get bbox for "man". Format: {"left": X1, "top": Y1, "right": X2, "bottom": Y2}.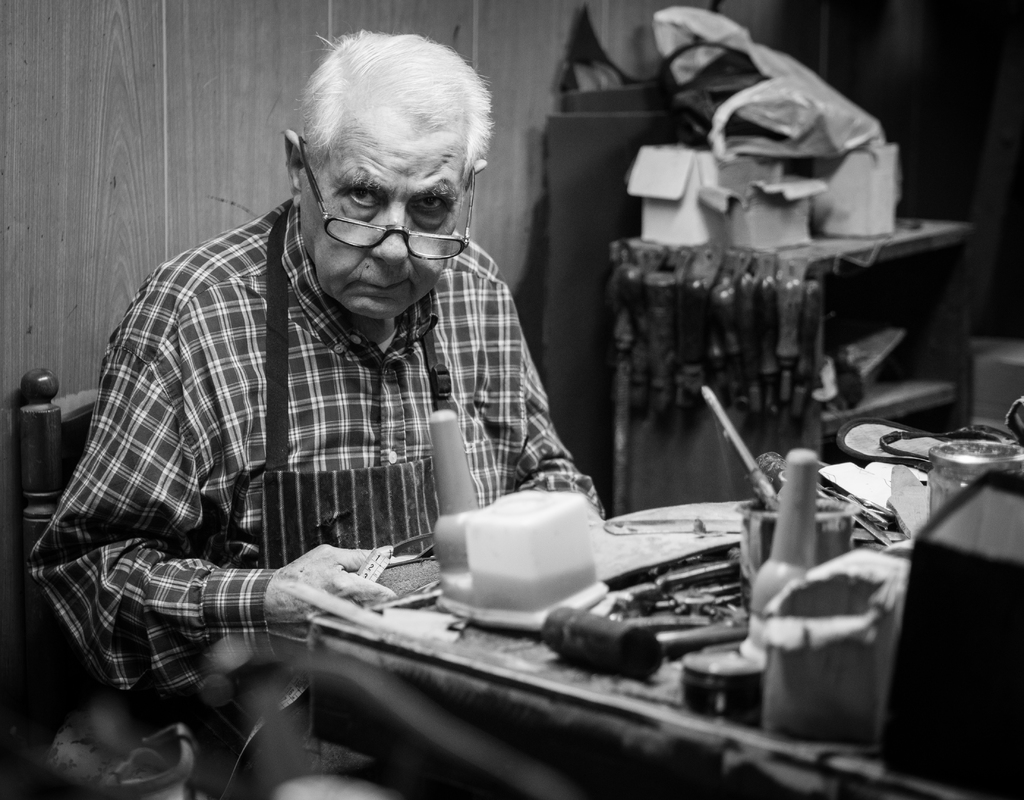
{"left": 58, "top": 33, "right": 641, "bottom": 719}.
